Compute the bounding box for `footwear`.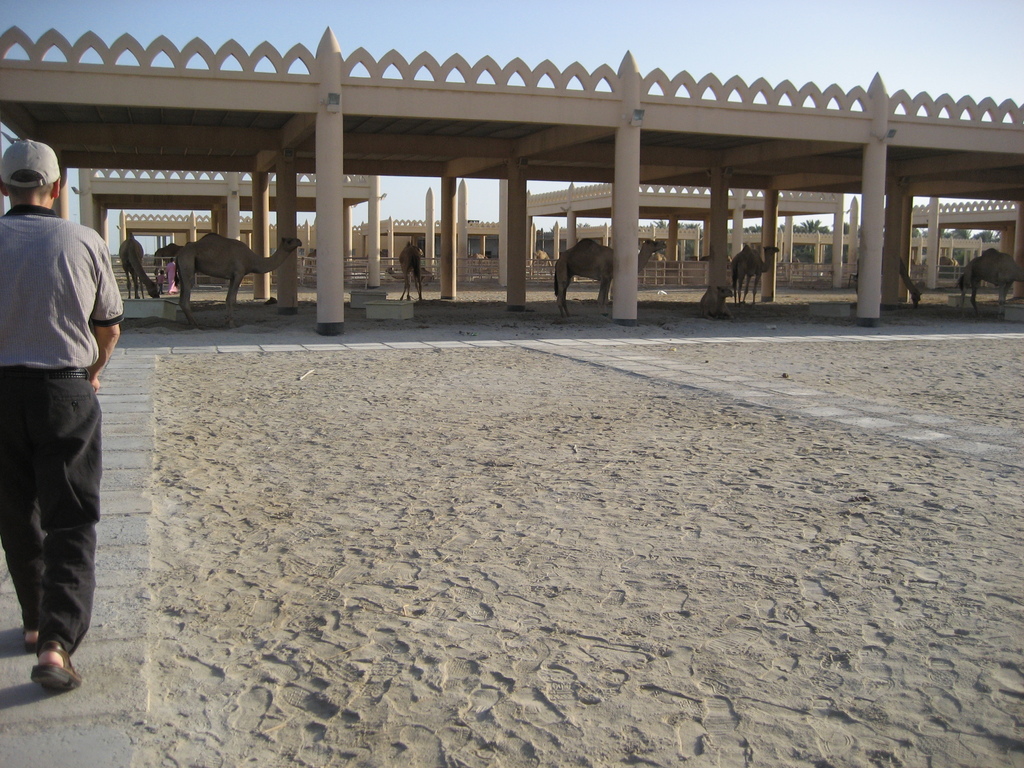
bbox=(33, 638, 84, 688).
